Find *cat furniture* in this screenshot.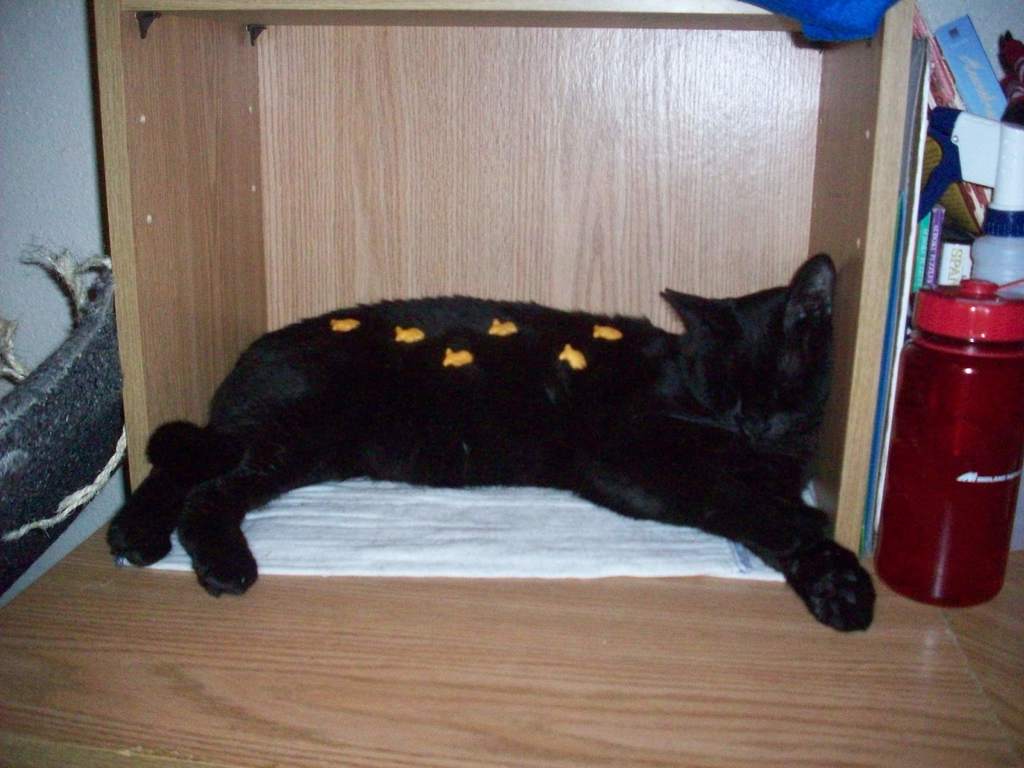
The bounding box for *cat furniture* is bbox=(88, 0, 919, 557).
